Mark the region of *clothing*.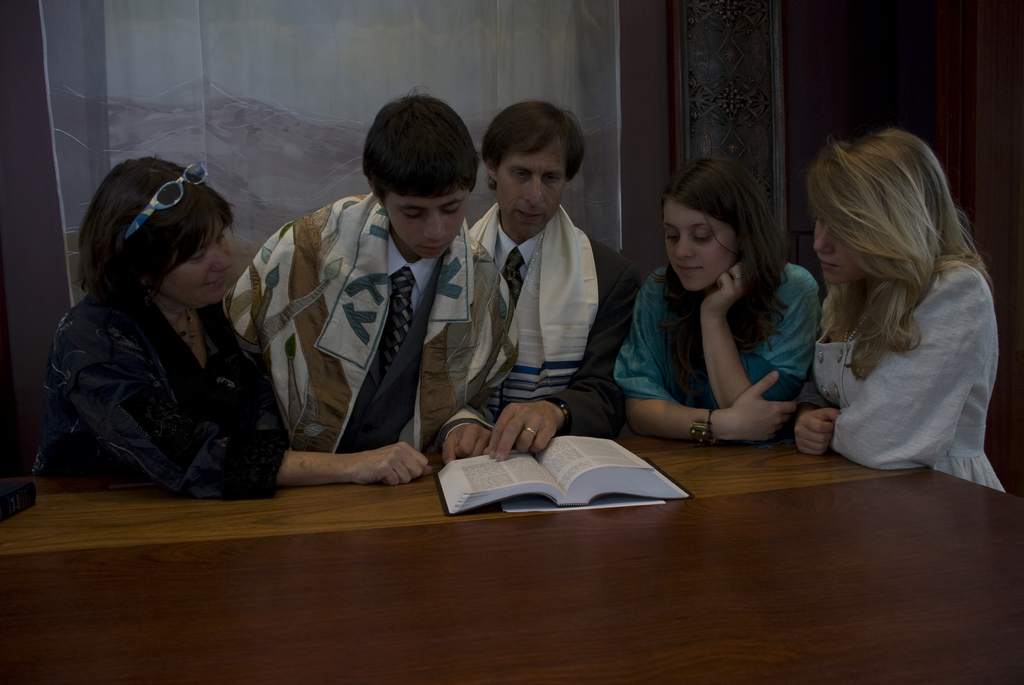
Region: bbox=[463, 197, 646, 453].
